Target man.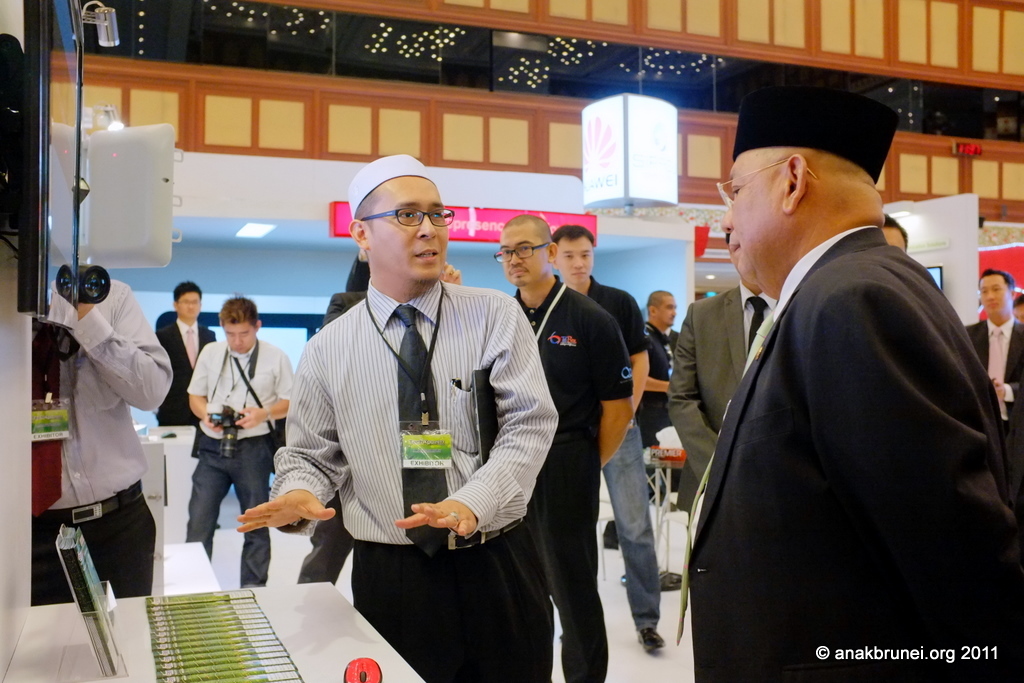
Target region: 154:281:219:426.
